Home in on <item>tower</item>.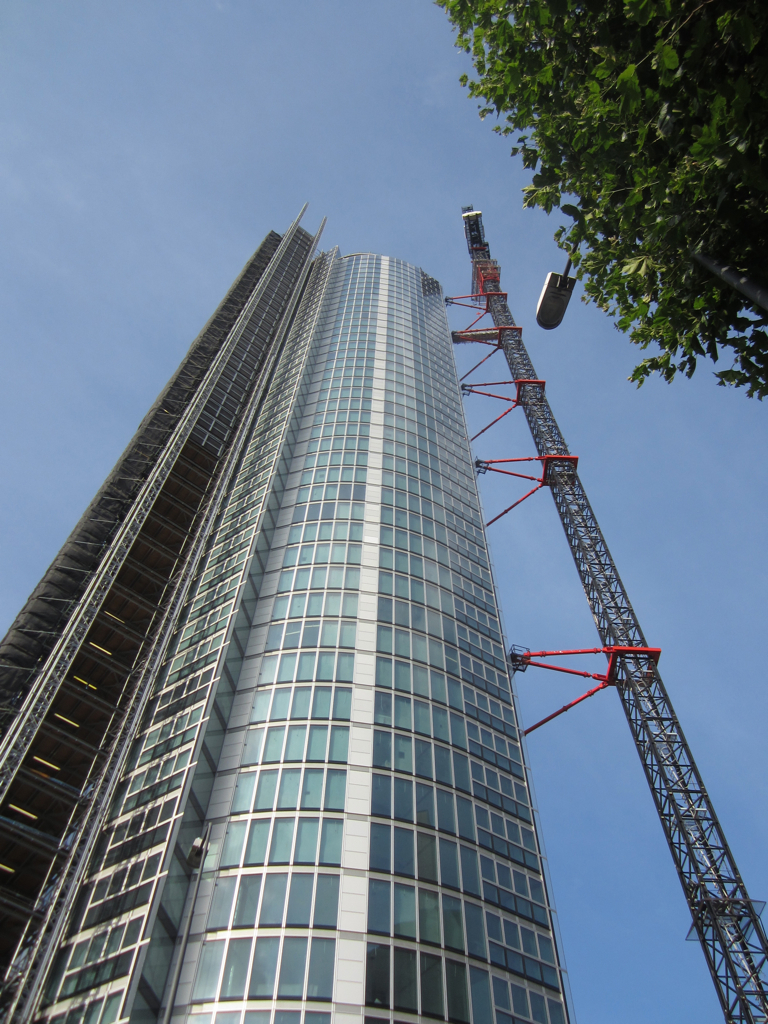
Homed in at <region>0, 203, 576, 1023</region>.
